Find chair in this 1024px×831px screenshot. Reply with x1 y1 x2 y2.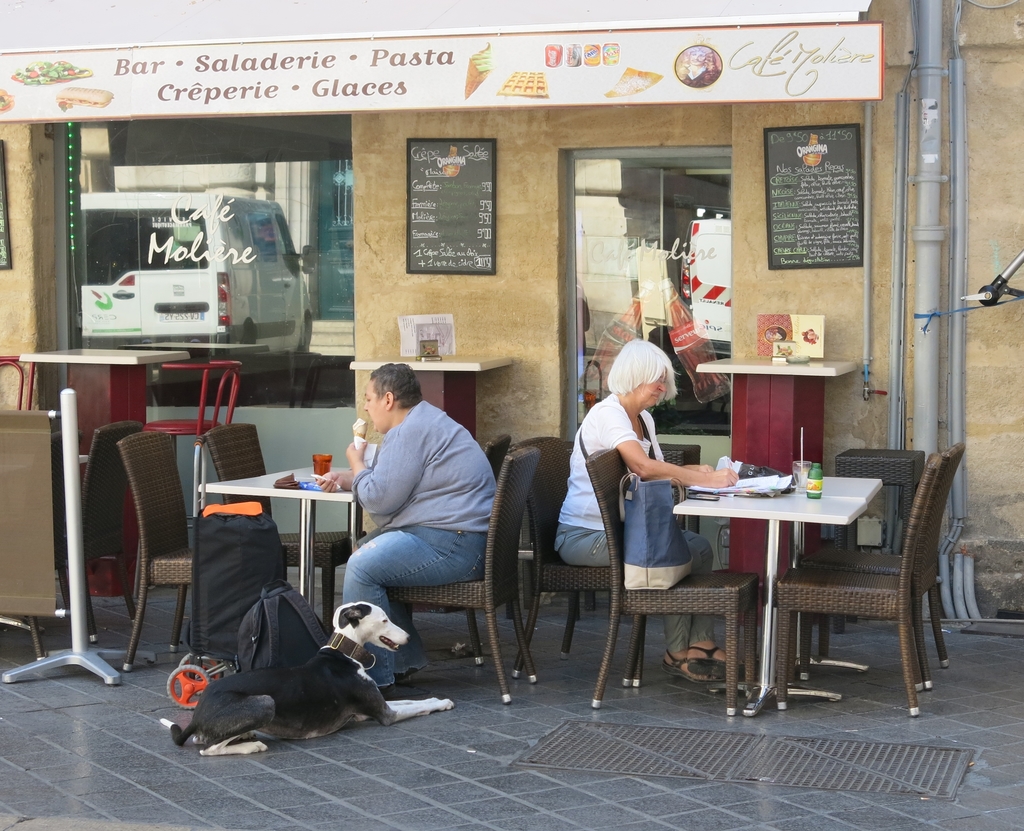
200 418 369 632.
